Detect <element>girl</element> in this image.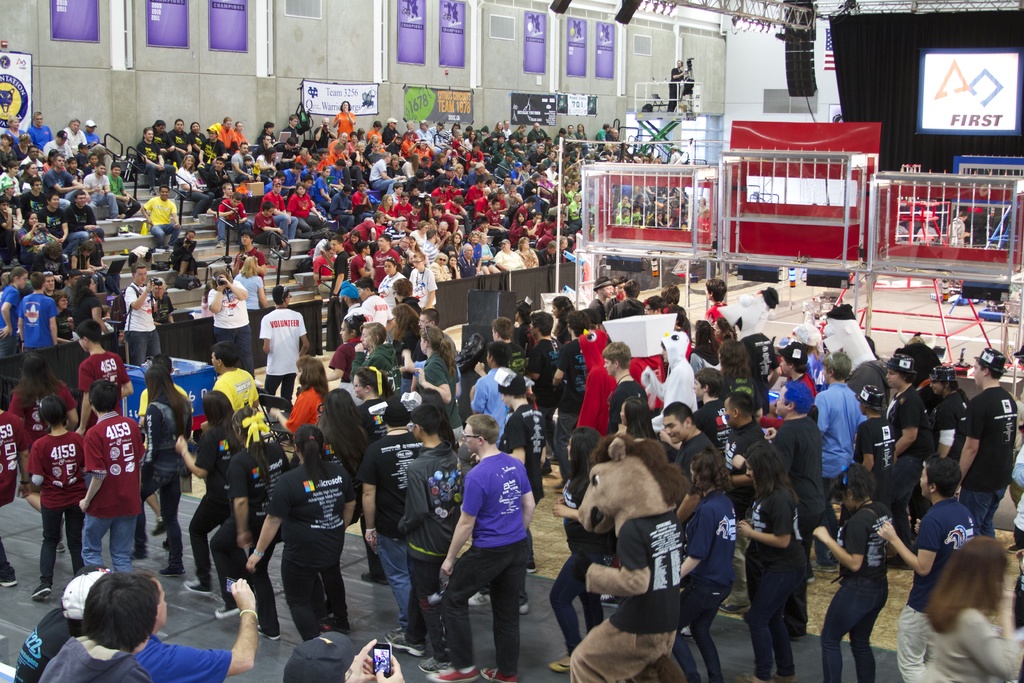
Detection: <box>4,347,81,516</box>.
